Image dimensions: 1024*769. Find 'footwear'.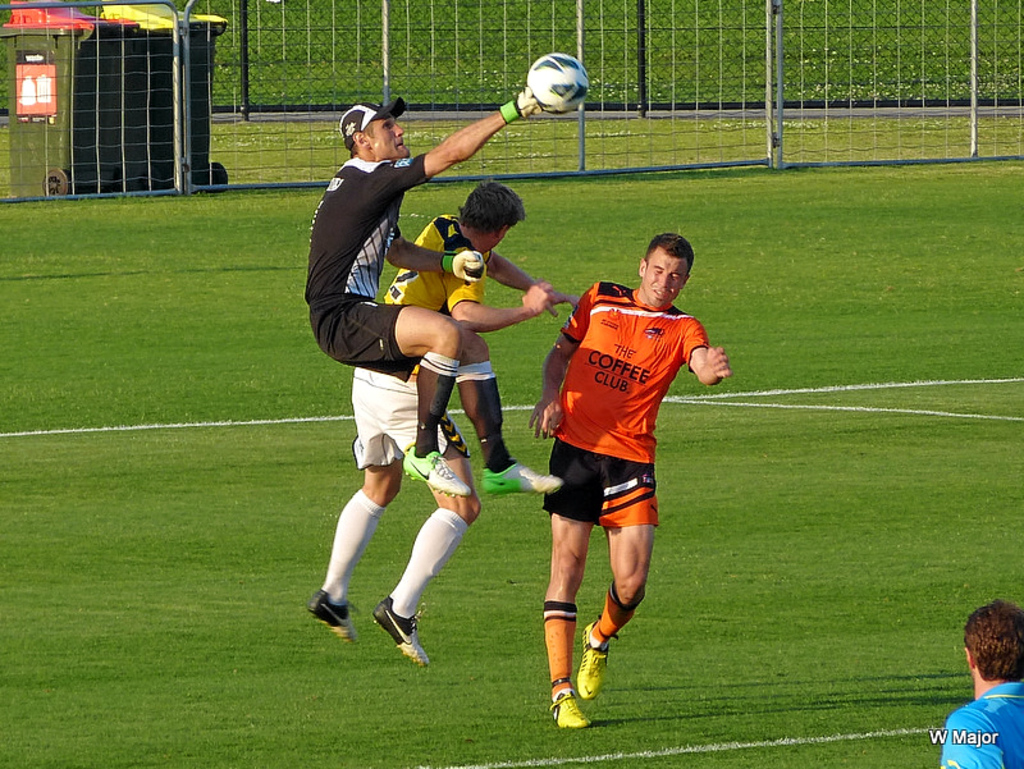
rect(317, 581, 356, 641).
